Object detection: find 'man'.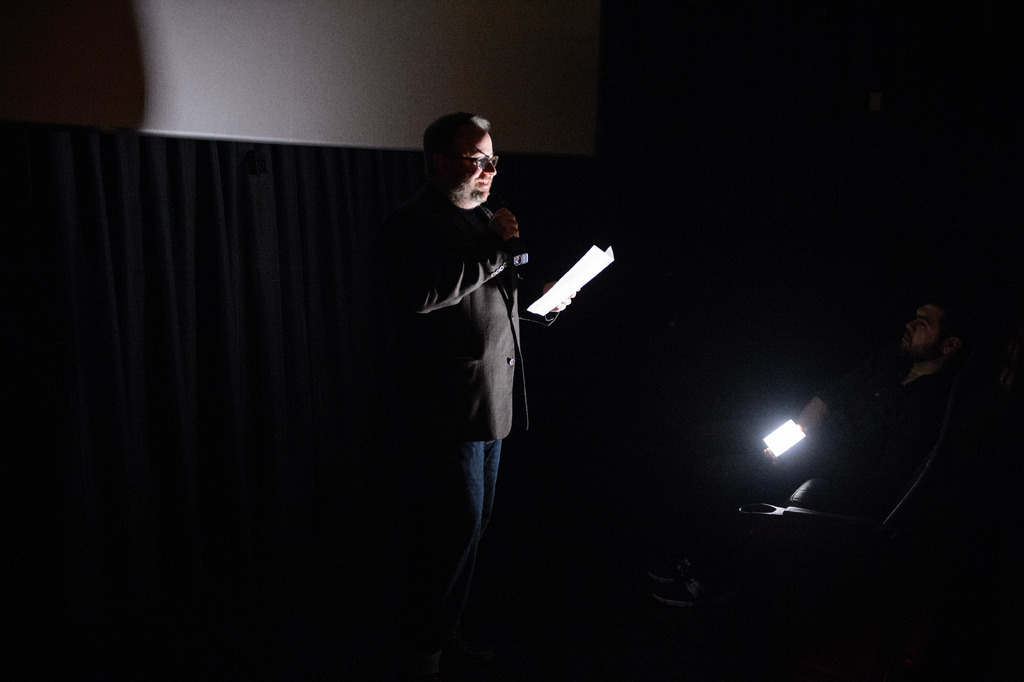
select_region(364, 112, 572, 605).
